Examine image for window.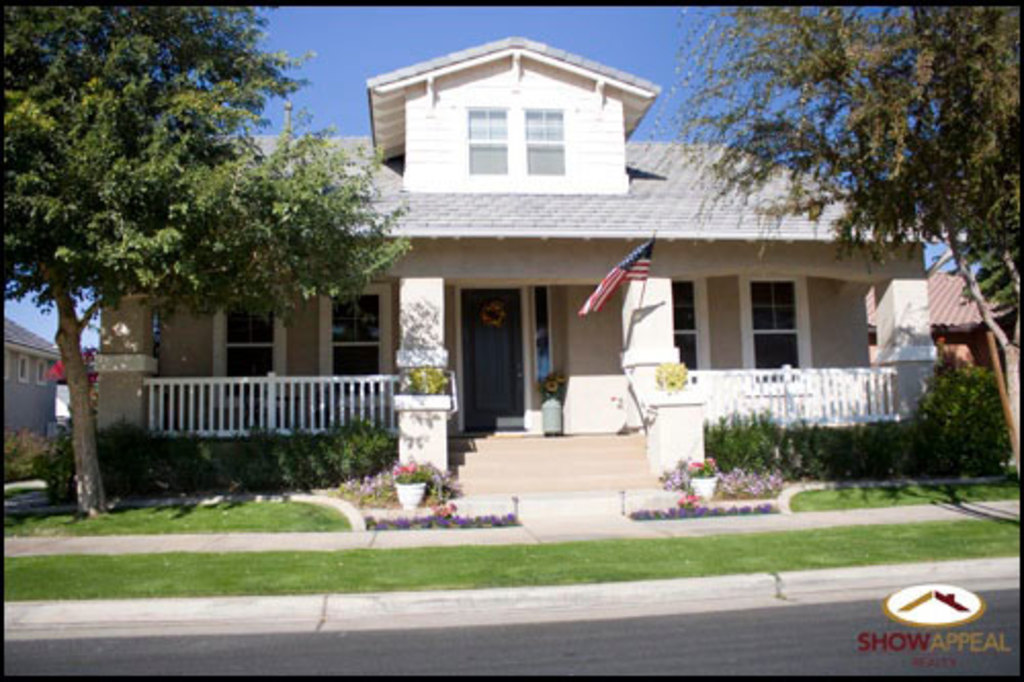
Examination result: 537/283/557/387.
